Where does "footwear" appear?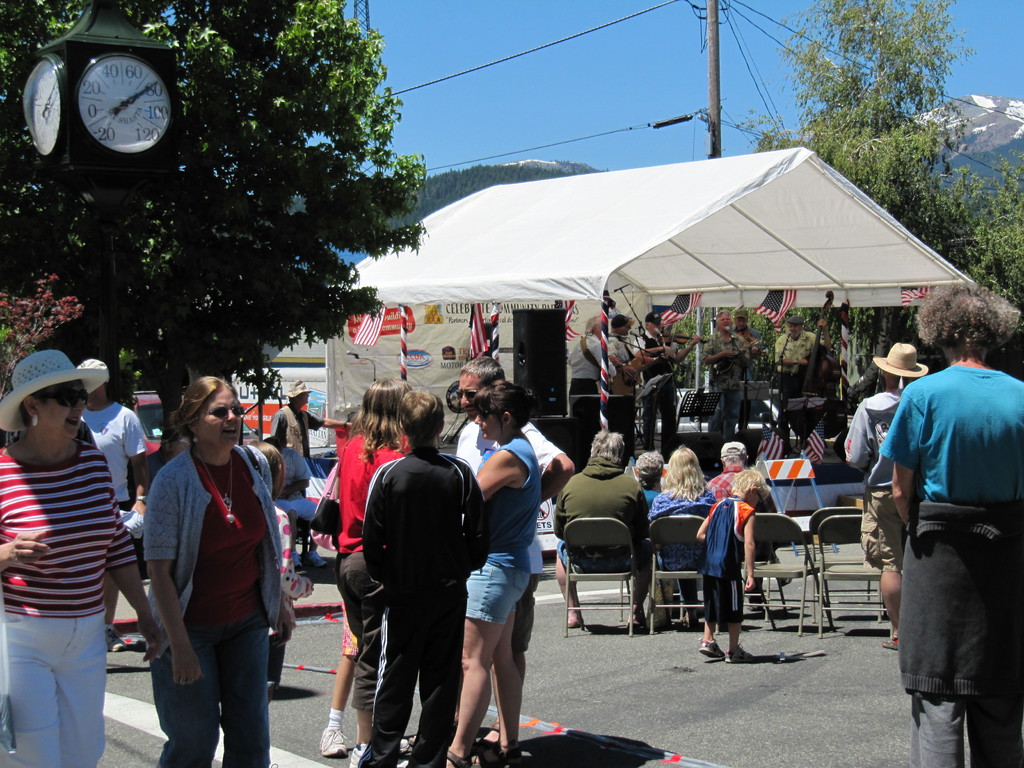
Appears at {"left": 440, "top": 744, "right": 468, "bottom": 767}.
